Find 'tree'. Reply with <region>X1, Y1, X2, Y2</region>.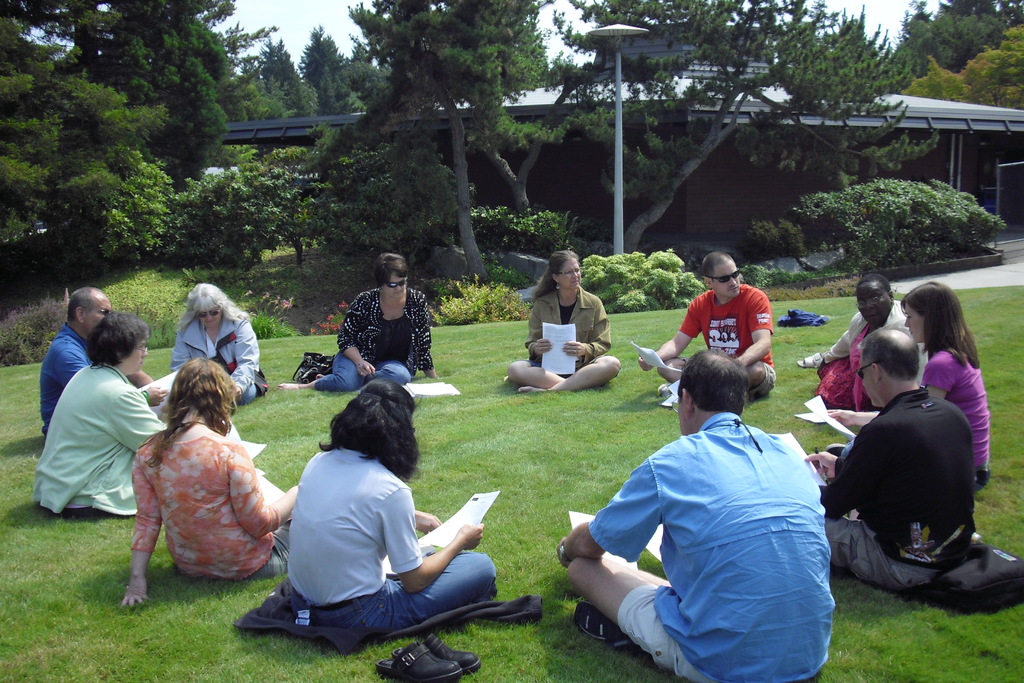
<region>0, 29, 94, 206</region>.
